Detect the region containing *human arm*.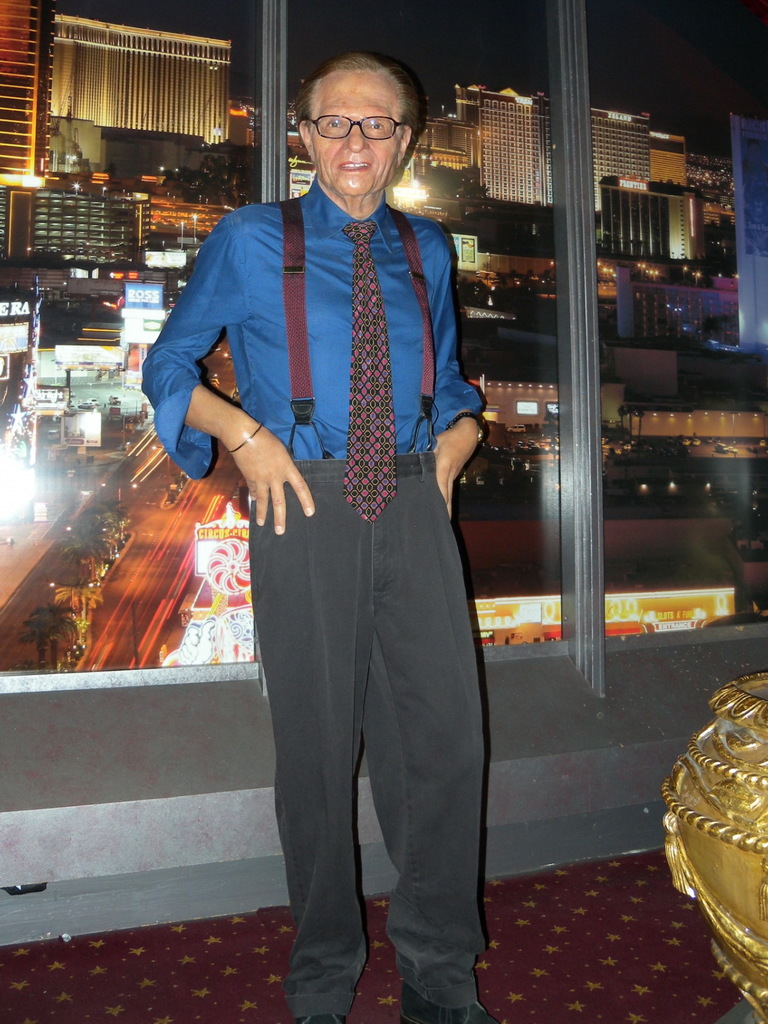
pyautogui.locateOnScreen(156, 237, 280, 534).
